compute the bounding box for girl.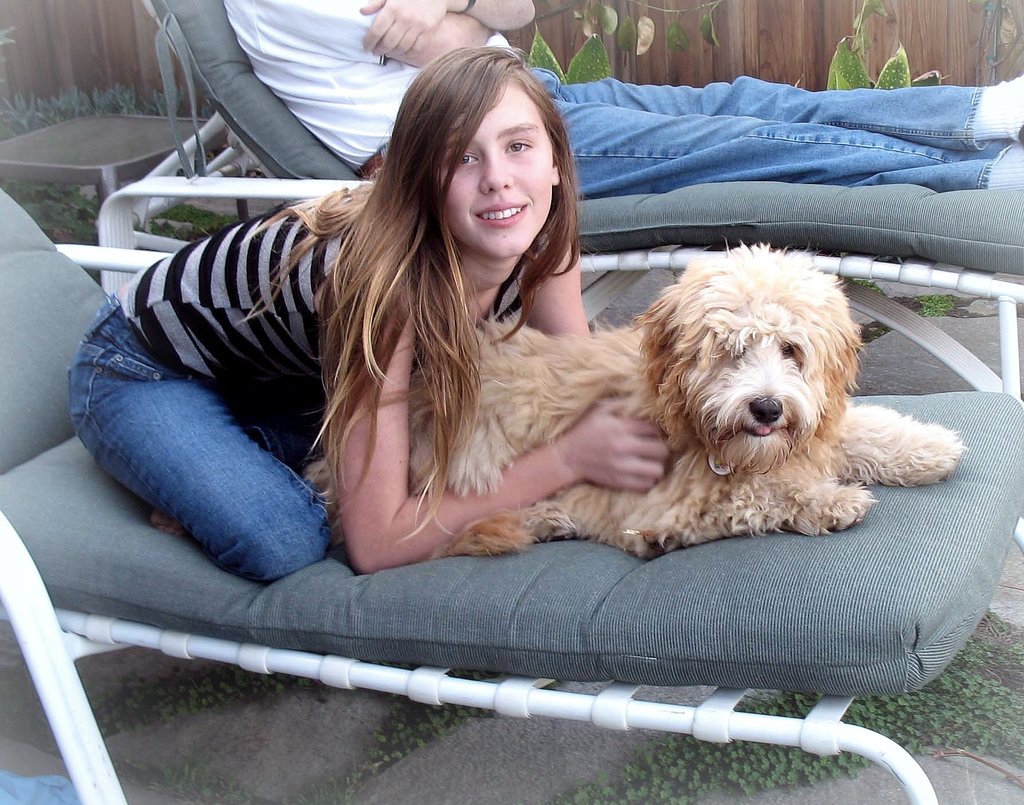
[67, 44, 673, 583].
